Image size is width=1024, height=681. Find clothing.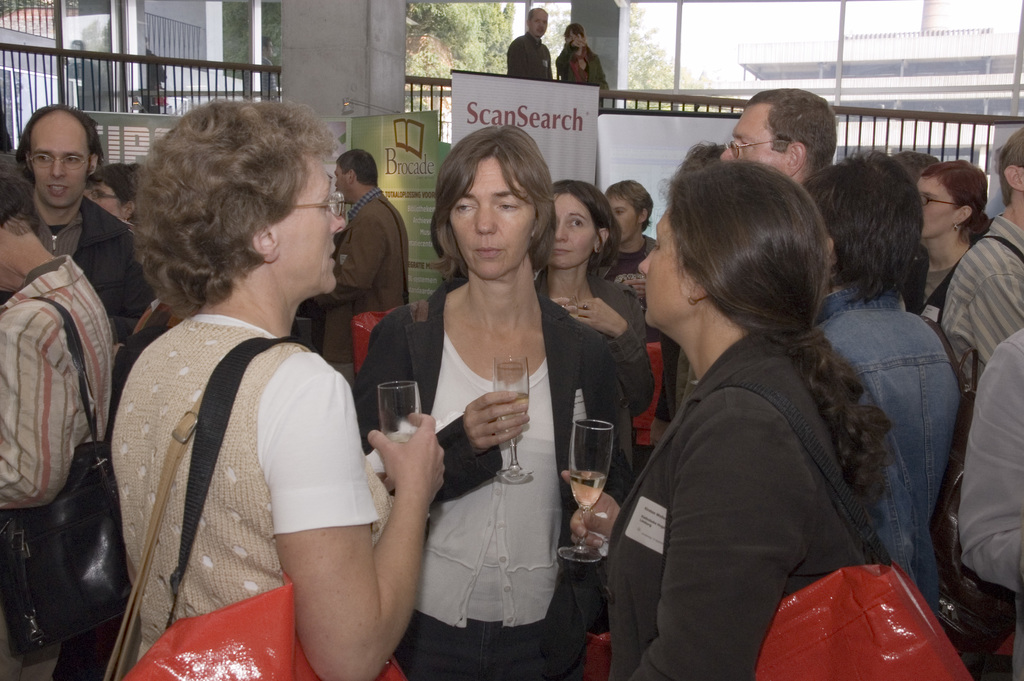
left=961, top=331, right=1023, bottom=595.
